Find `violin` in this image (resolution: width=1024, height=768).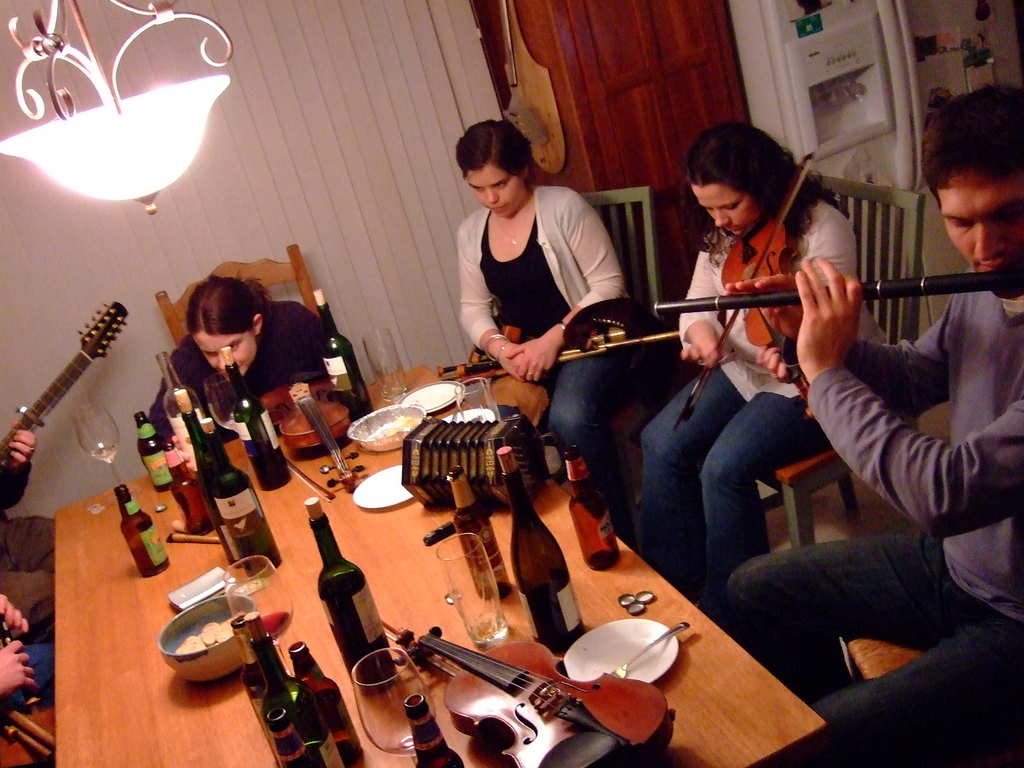
select_region(251, 360, 374, 506).
